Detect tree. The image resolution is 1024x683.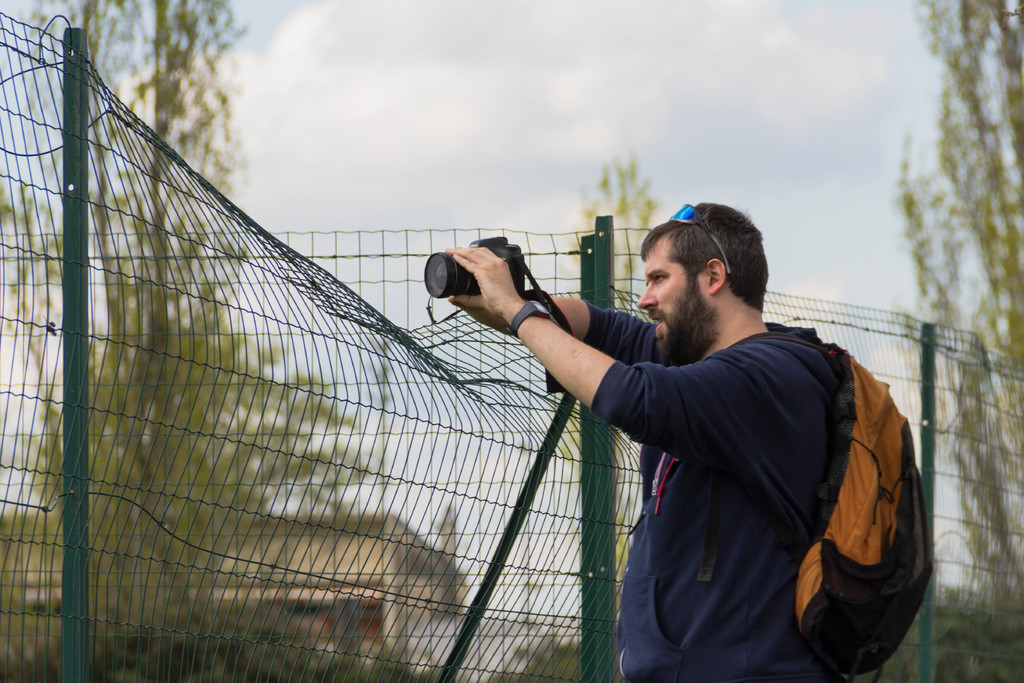
[0, 0, 444, 682].
